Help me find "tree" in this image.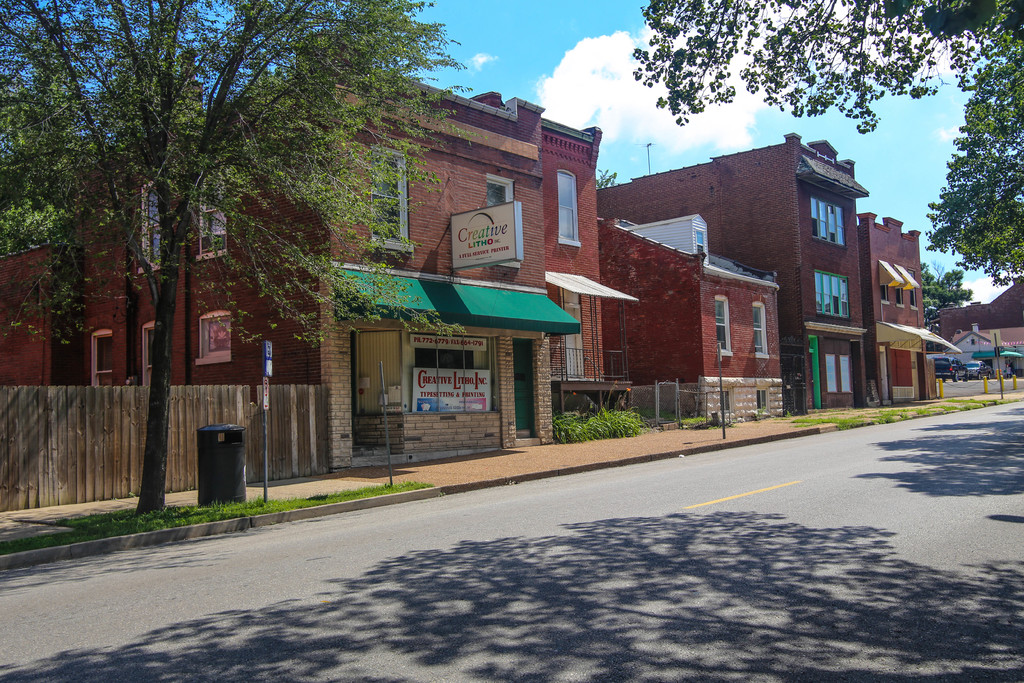
Found it: x1=0, y1=0, x2=472, y2=525.
